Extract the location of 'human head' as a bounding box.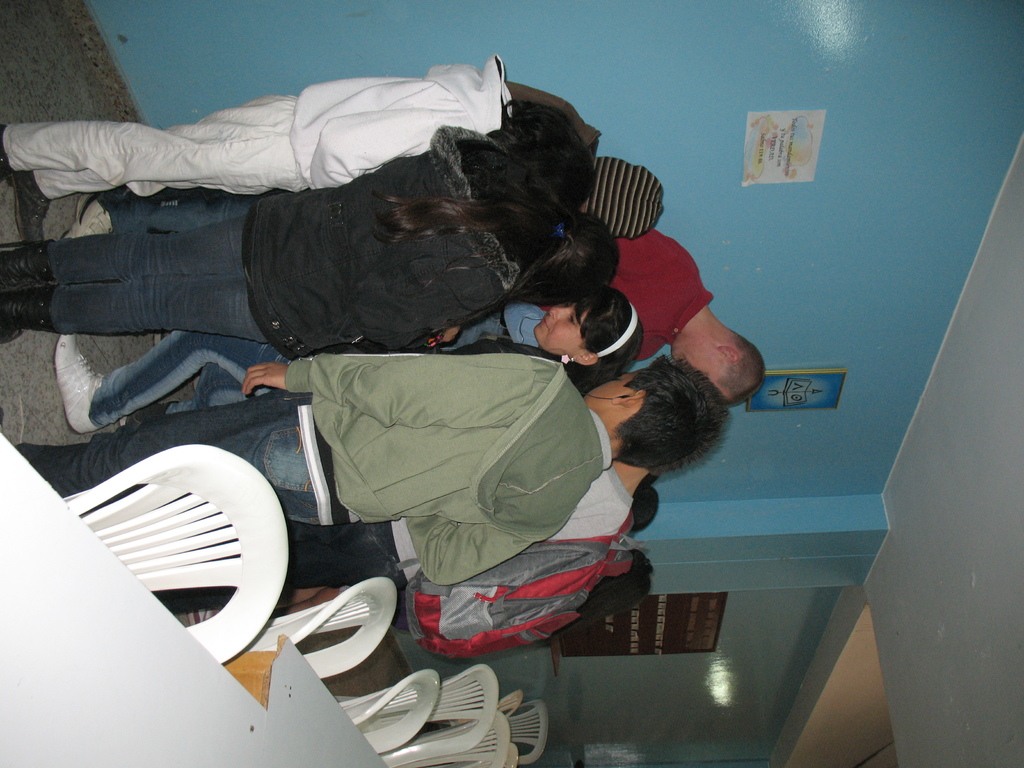
[519, 212, 620, 302].
